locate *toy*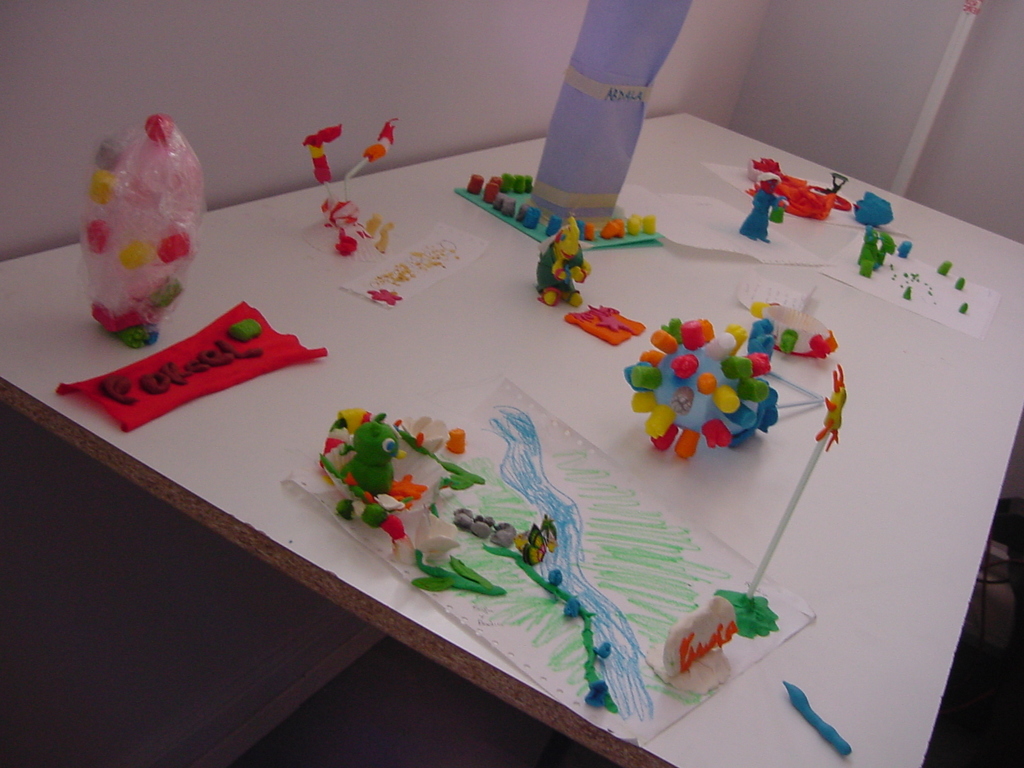
region(852, 226, 896, 276)
